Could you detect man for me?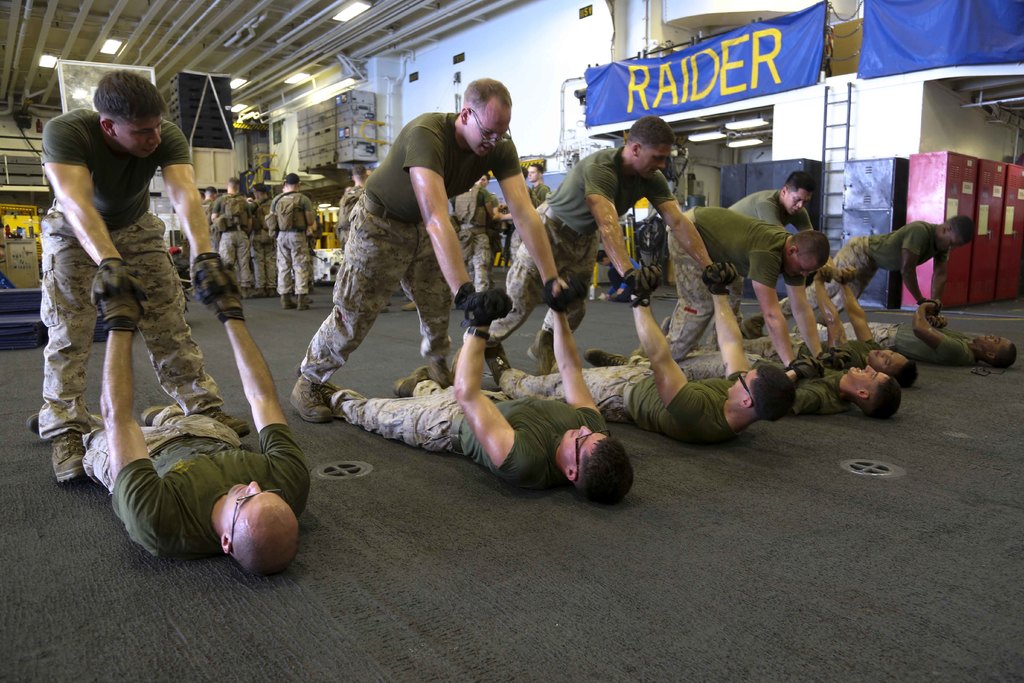
Detection result: 204:174:227:239.
